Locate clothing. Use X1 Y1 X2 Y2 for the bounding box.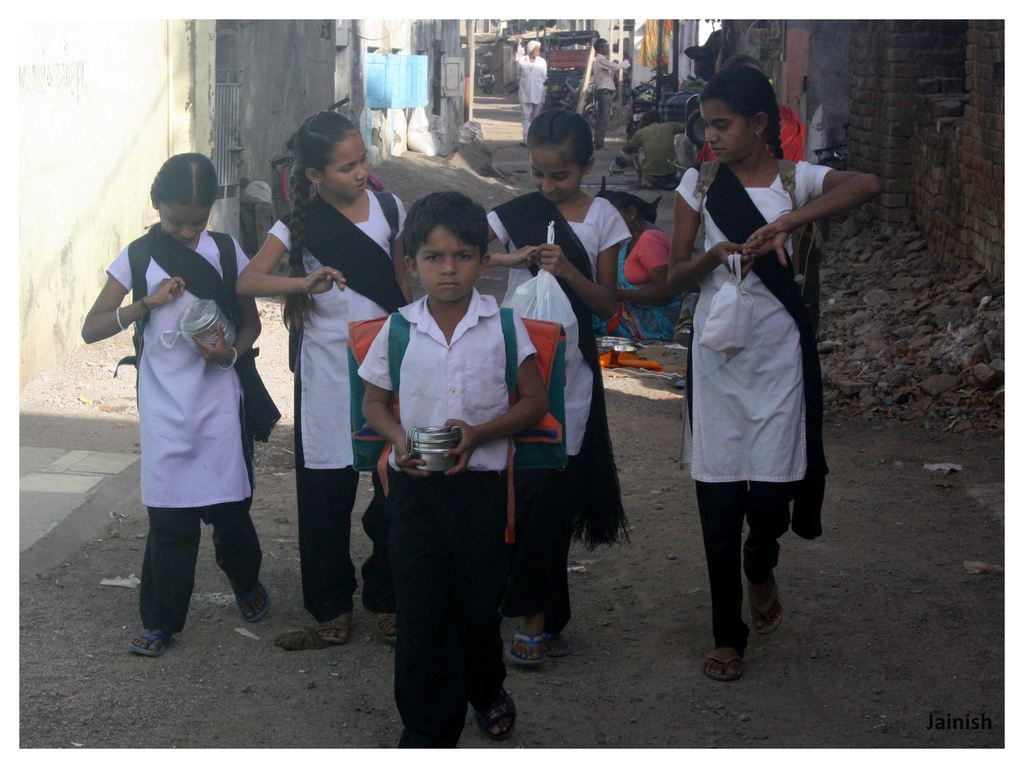
594 227 682 341.
